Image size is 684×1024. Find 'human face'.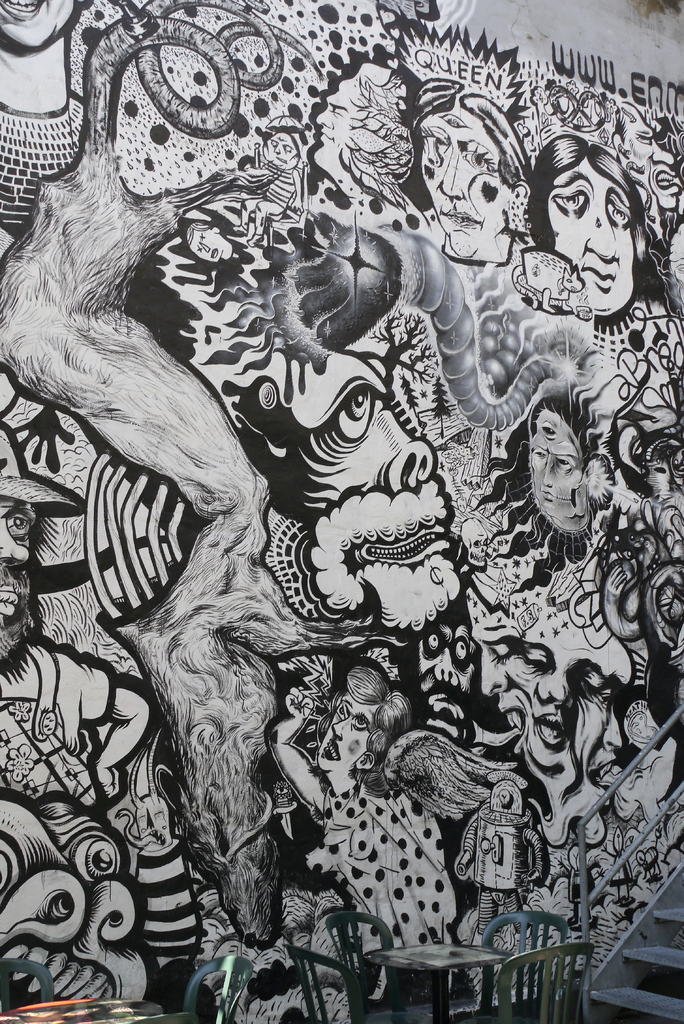
box=[546, 160, 632, 317].
